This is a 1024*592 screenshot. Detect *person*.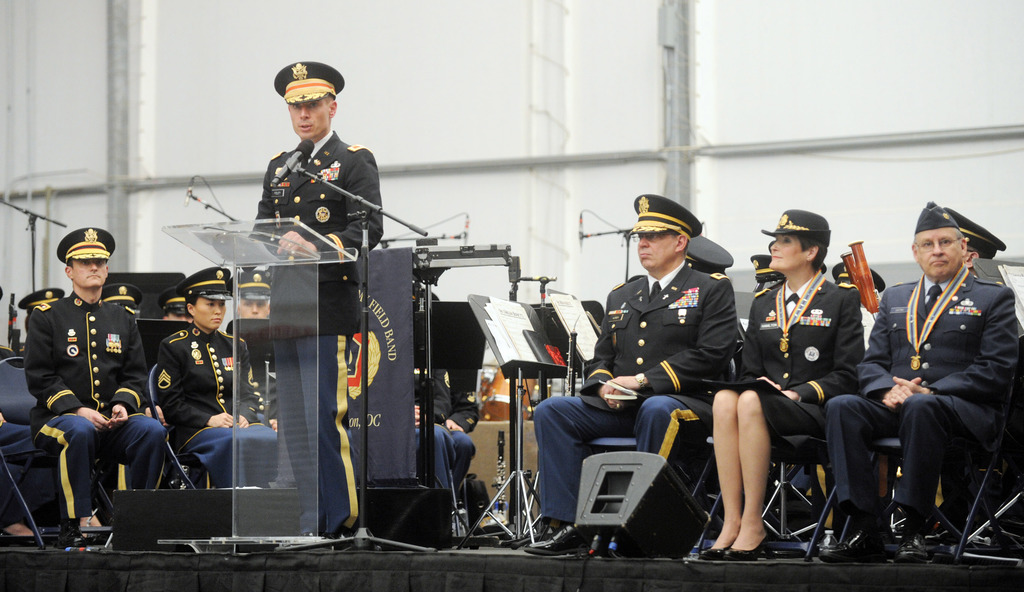
select_region(823, 200, 1022, 560).
